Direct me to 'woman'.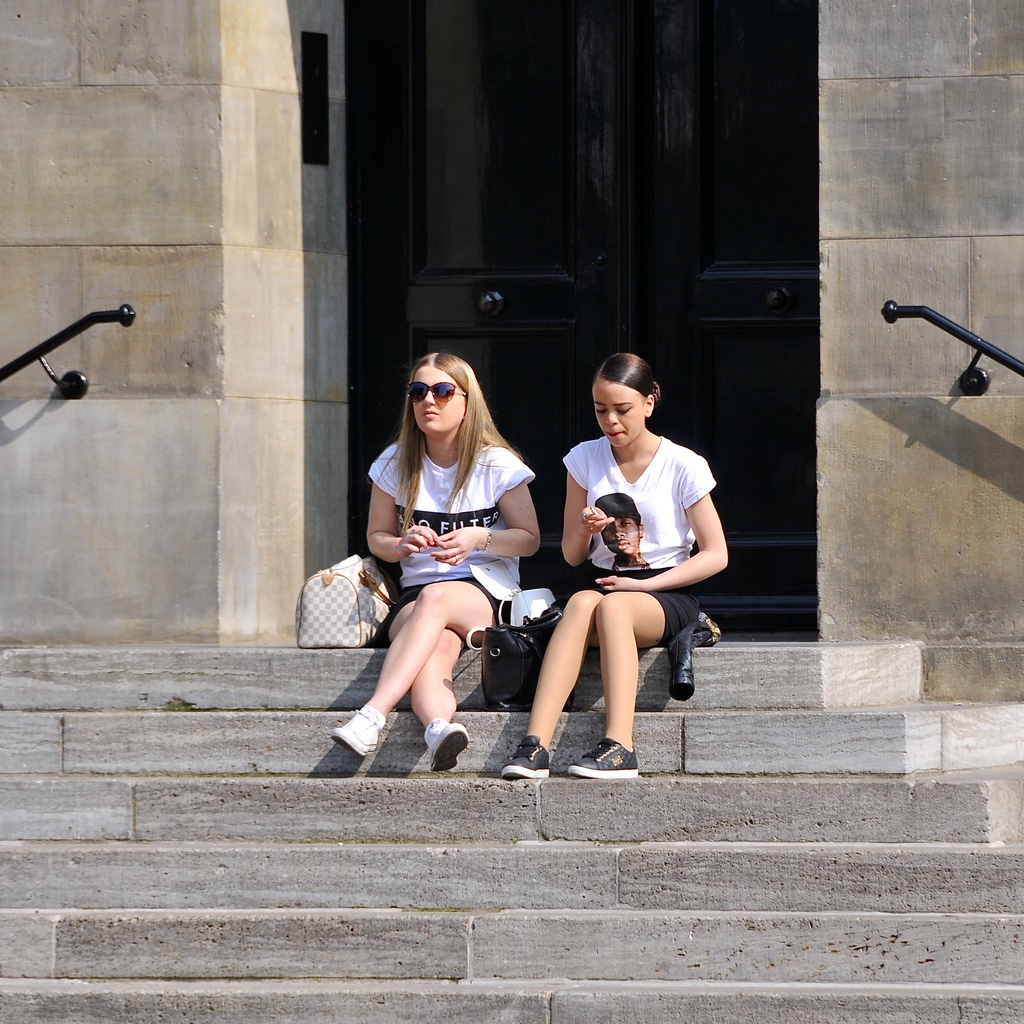
Direction: x1=504 y1=348 x2=728 y2=779.
